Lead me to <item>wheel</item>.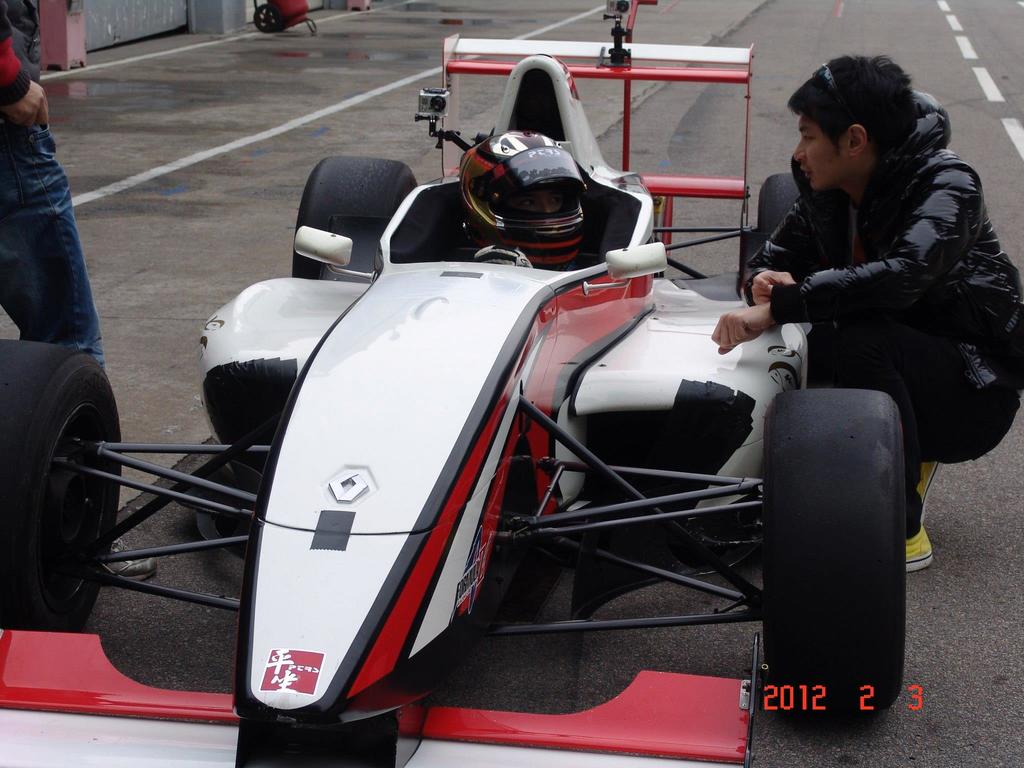
Lead to Rect(13, 344, 115, 622).
